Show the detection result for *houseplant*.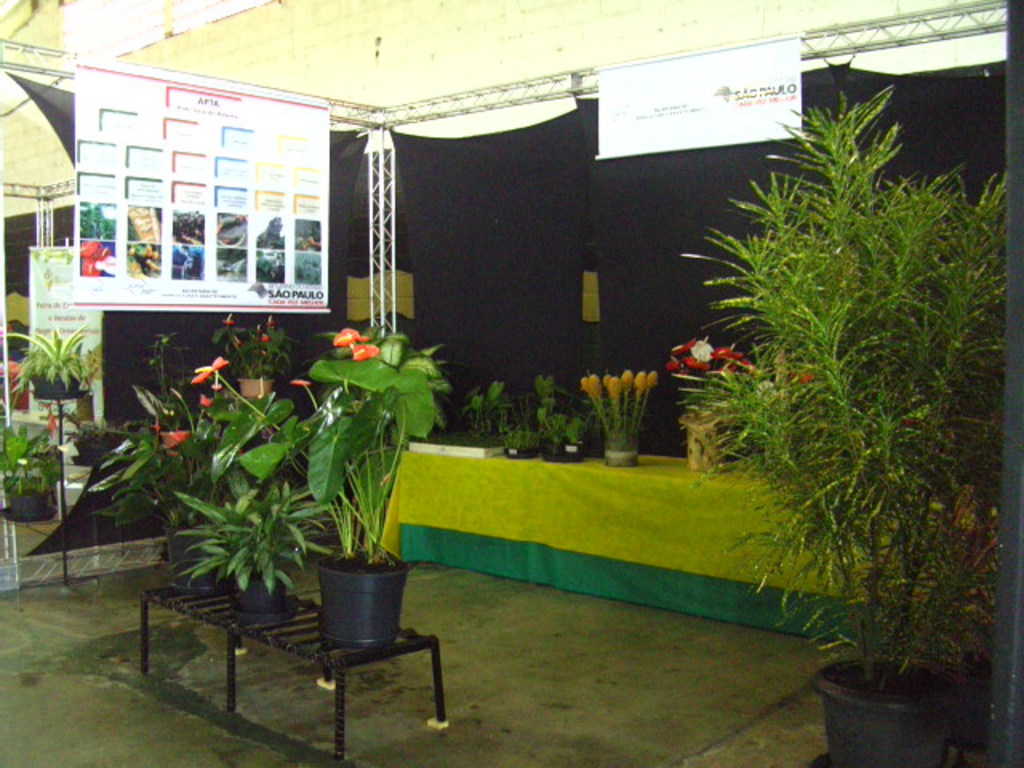
<bbox>125, 334, 195, 467</bbox>.
